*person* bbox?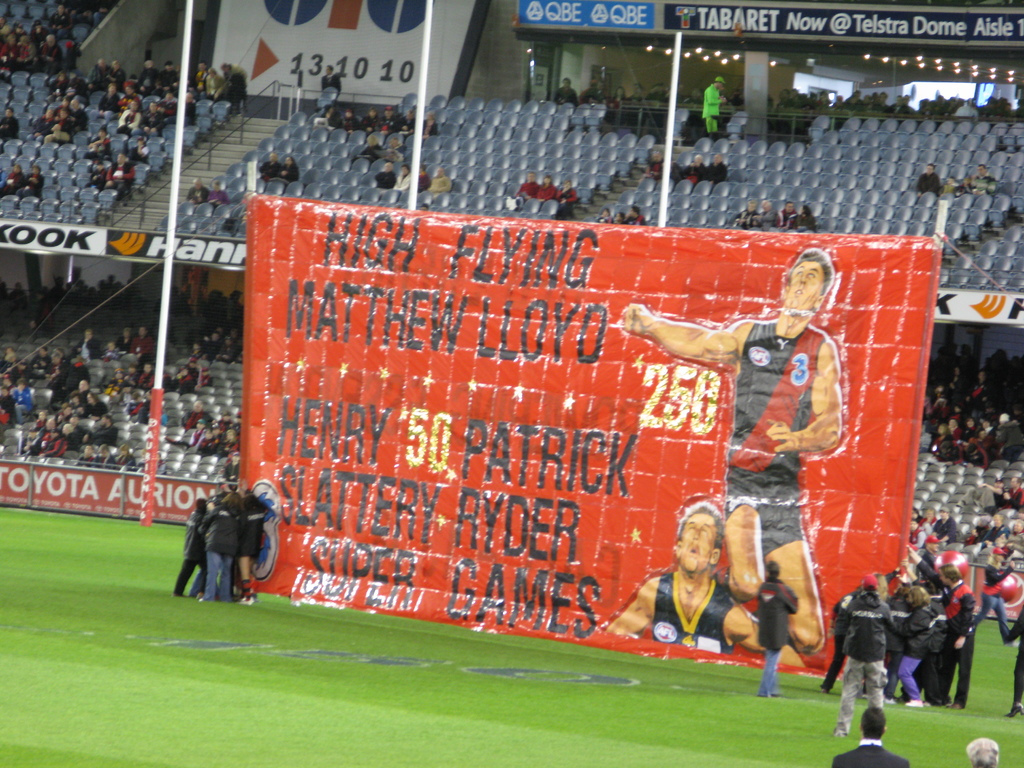
{"left": 757, "top": 556, "right": 797, "bottom": 699}
